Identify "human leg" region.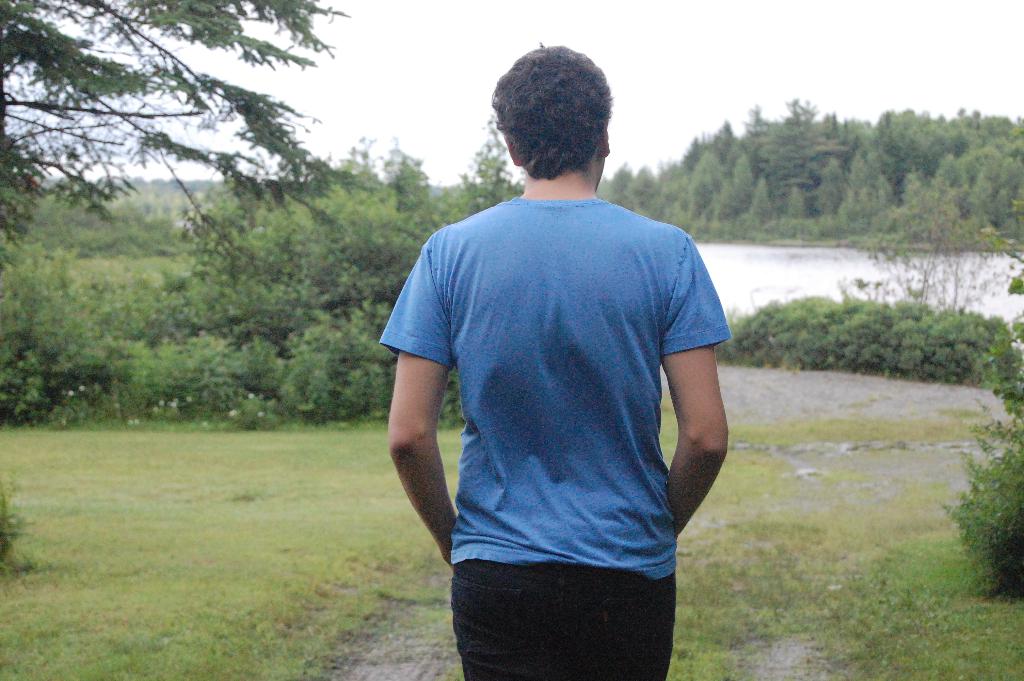
Region: Rect(566, 513, 678, 680).
